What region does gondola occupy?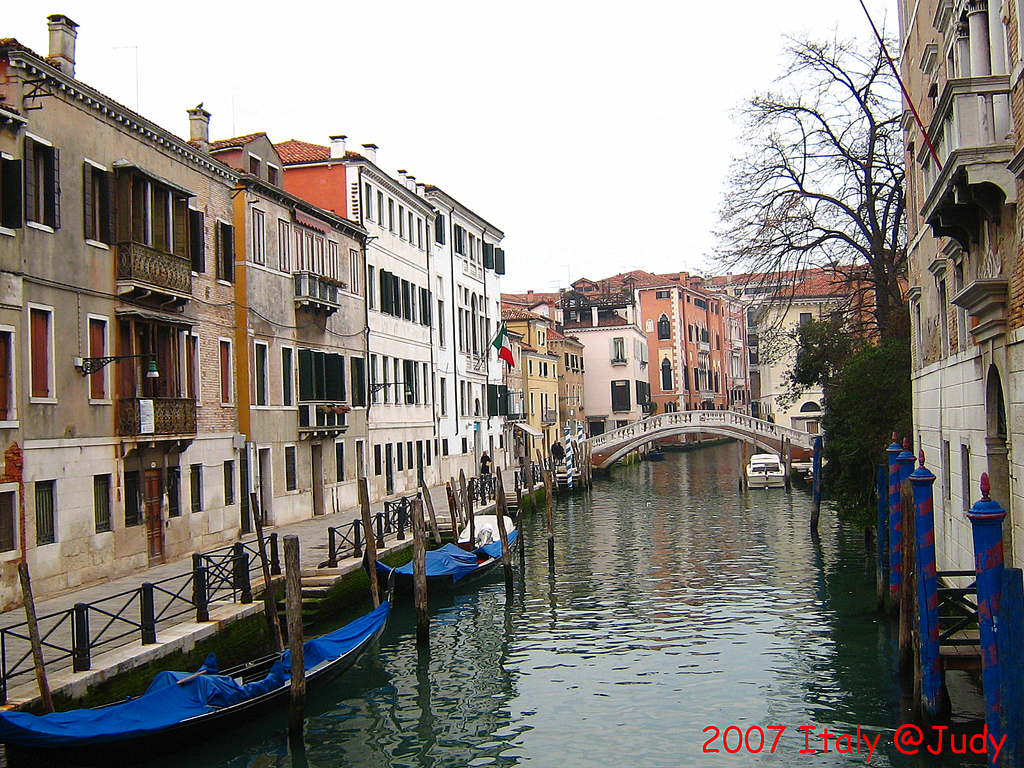
362,498,516,606.
